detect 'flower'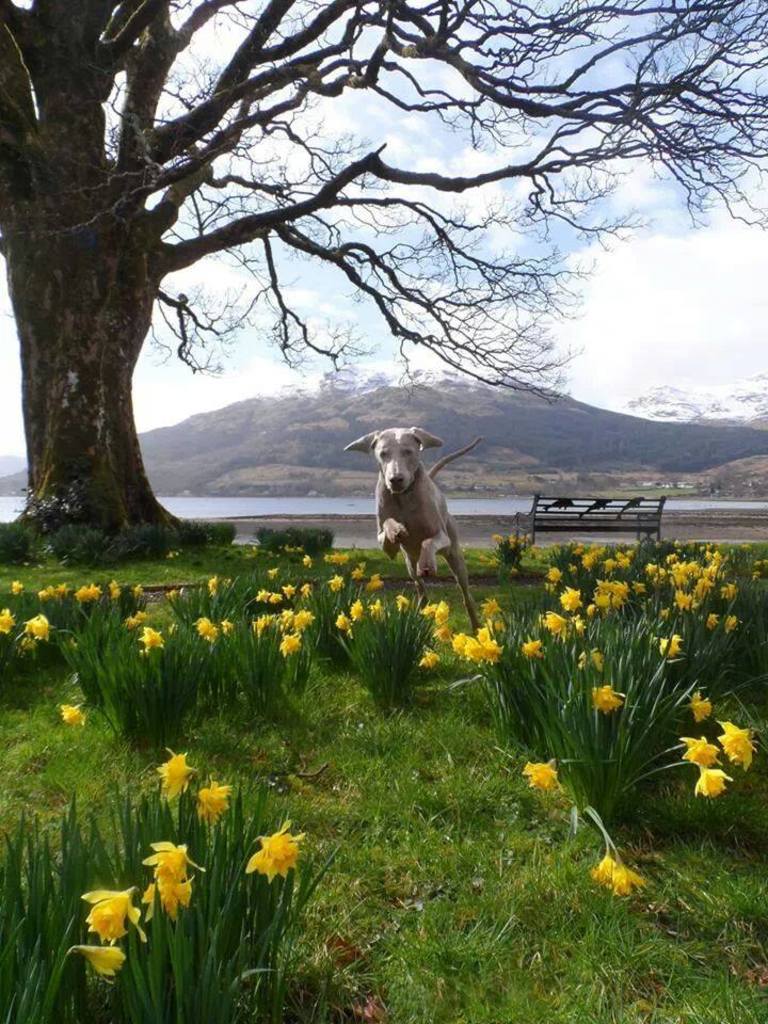
(687, 692, 710, 721)
